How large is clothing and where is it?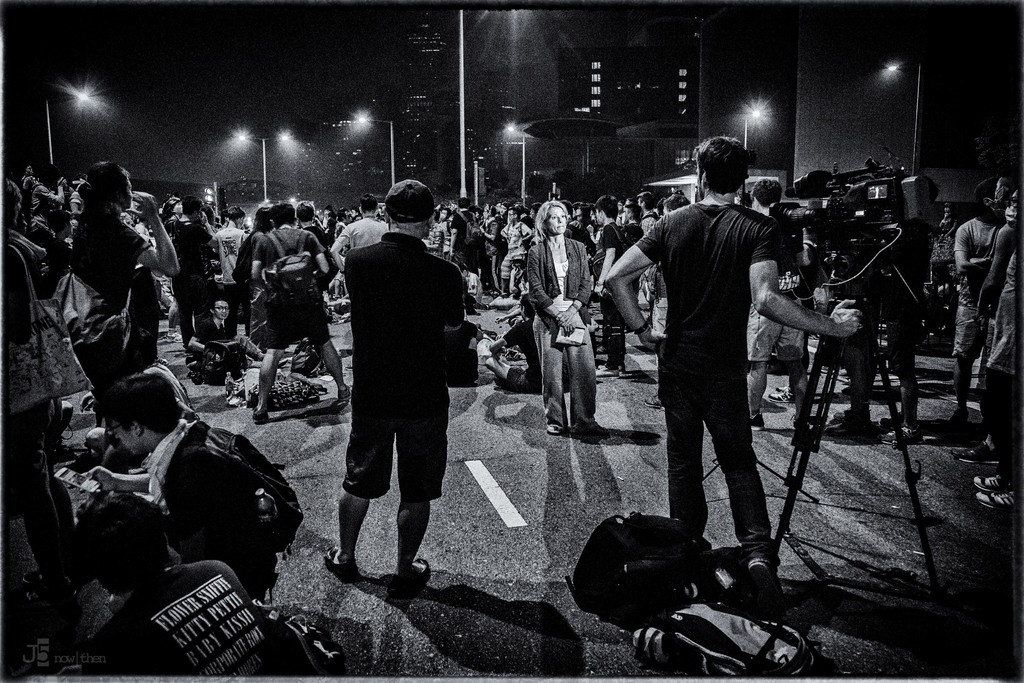
Bounding box: <region>161, 222, 211, 344</region>.
